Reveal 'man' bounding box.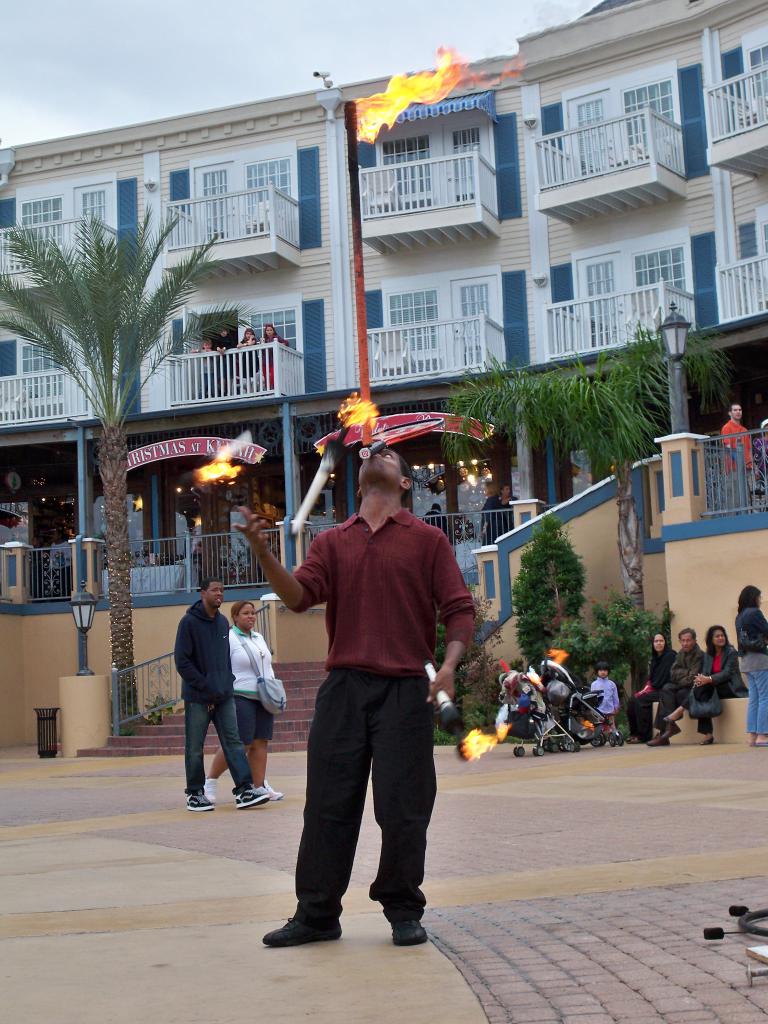
Revealed: 651, 625, 708, 746.
